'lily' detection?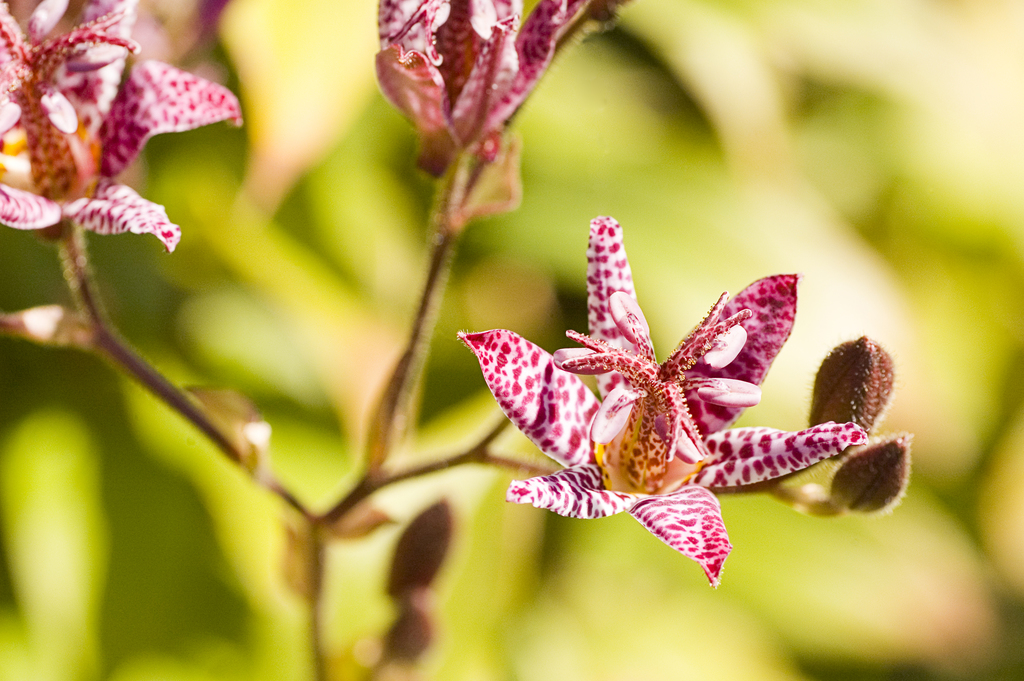
(left=452, top=212, right=877, bottom=587)
